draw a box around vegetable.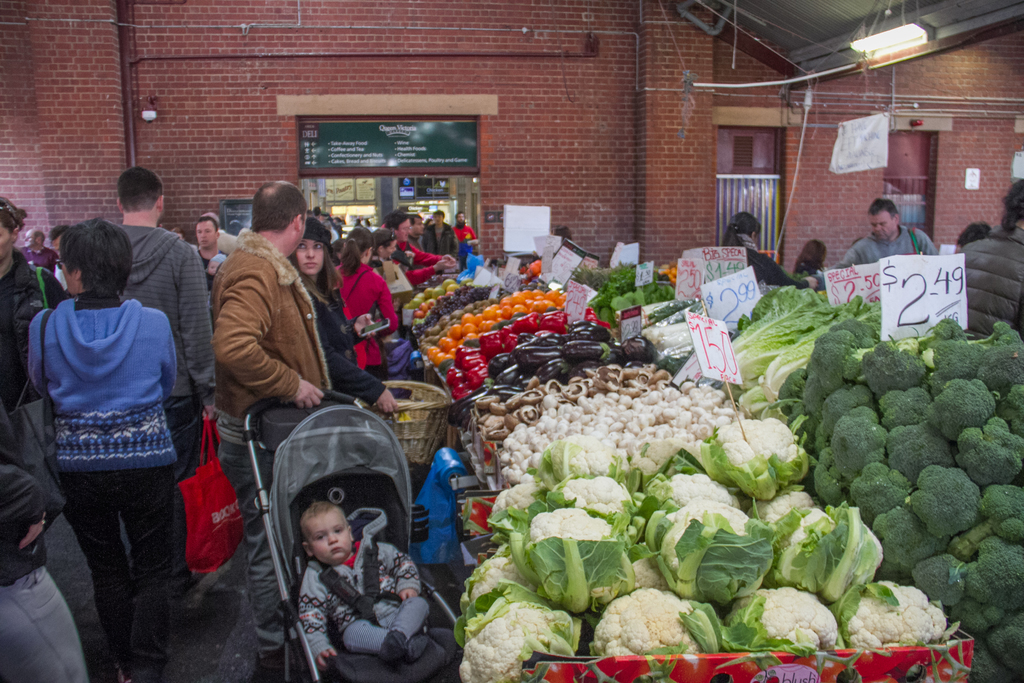
(left=566, top=319, right=594, bottom=330).
